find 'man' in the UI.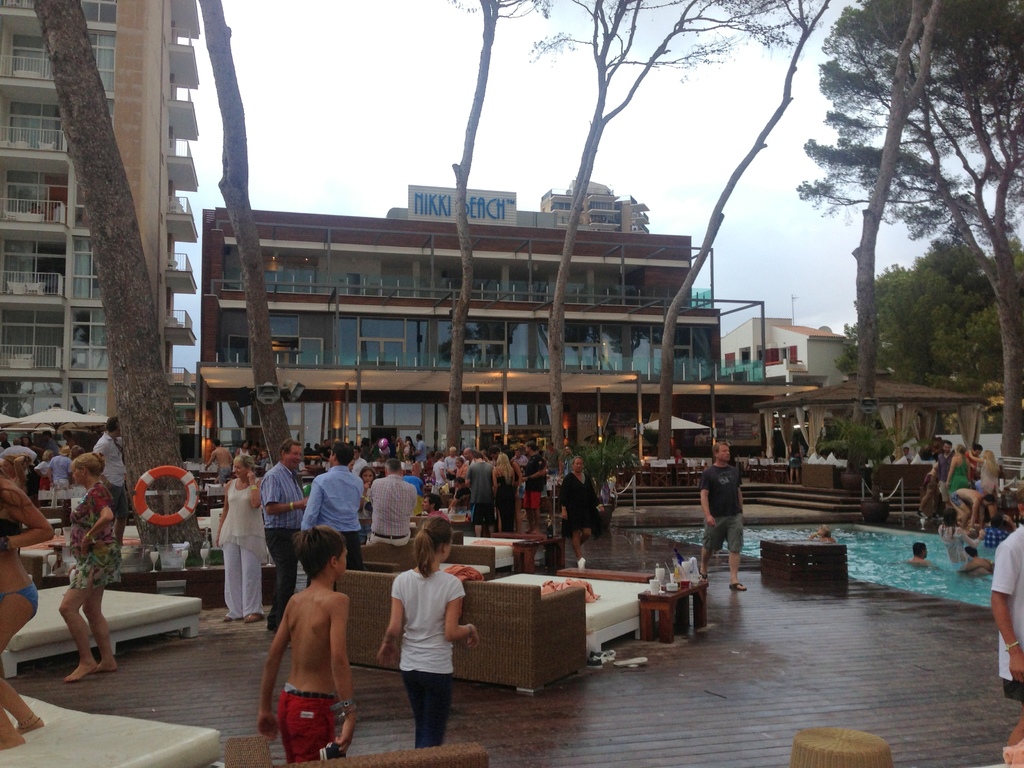
UI element at rect(692, 437, 744, 586).
